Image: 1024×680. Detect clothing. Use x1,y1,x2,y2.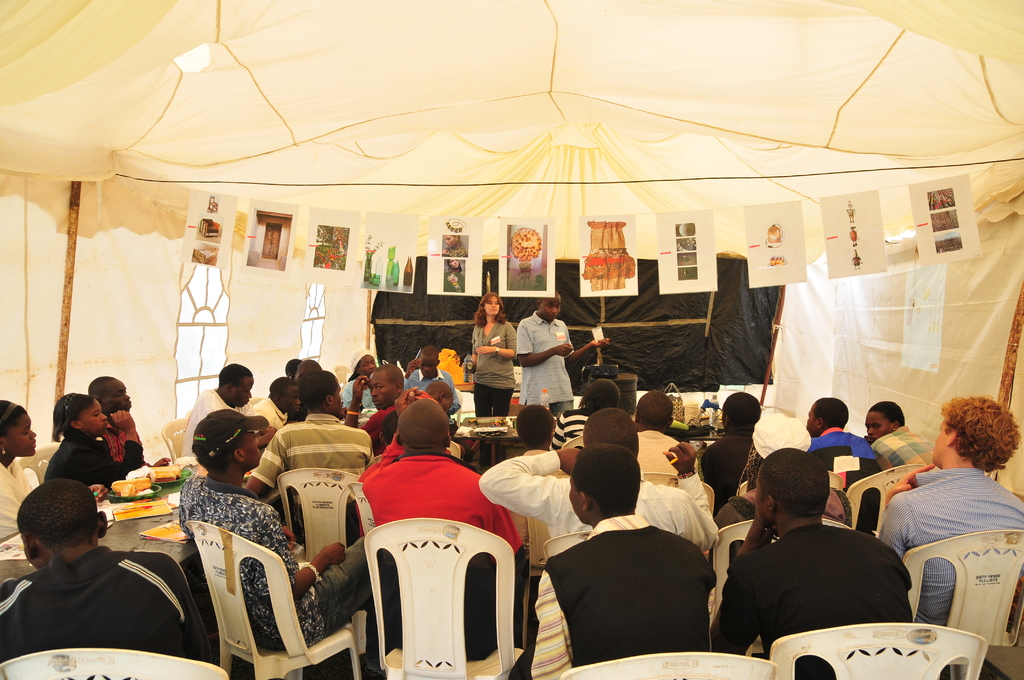
362,400,398,454.
